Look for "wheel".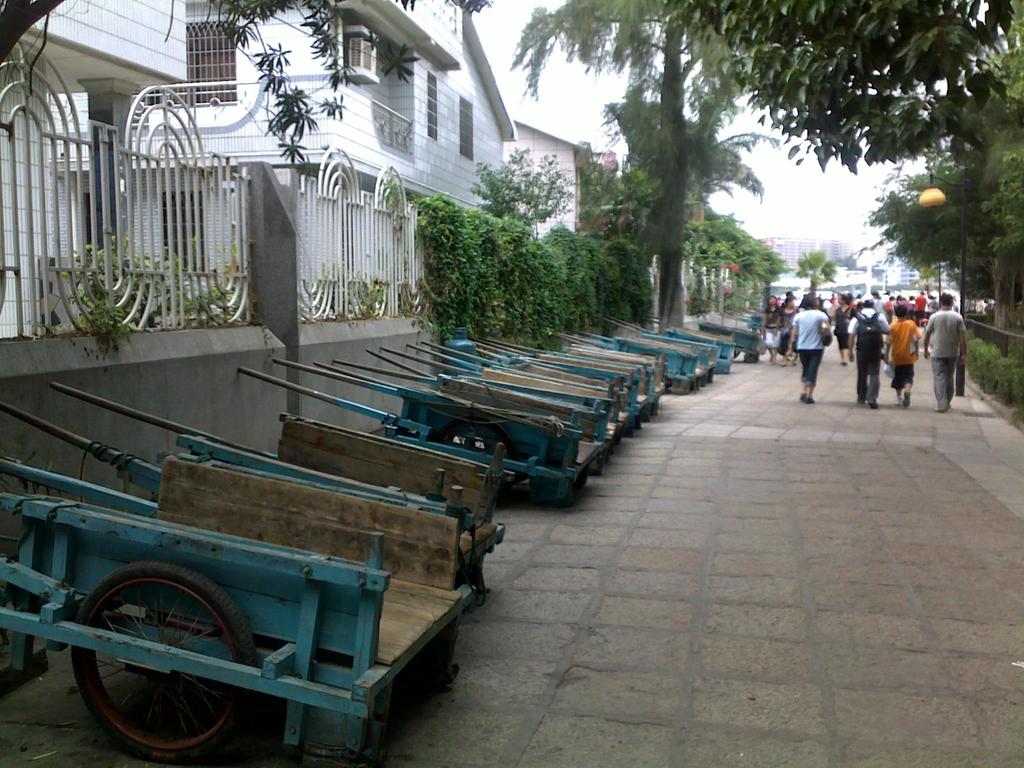
Found: x1=635 y1=352 x2=655 y2=359.
